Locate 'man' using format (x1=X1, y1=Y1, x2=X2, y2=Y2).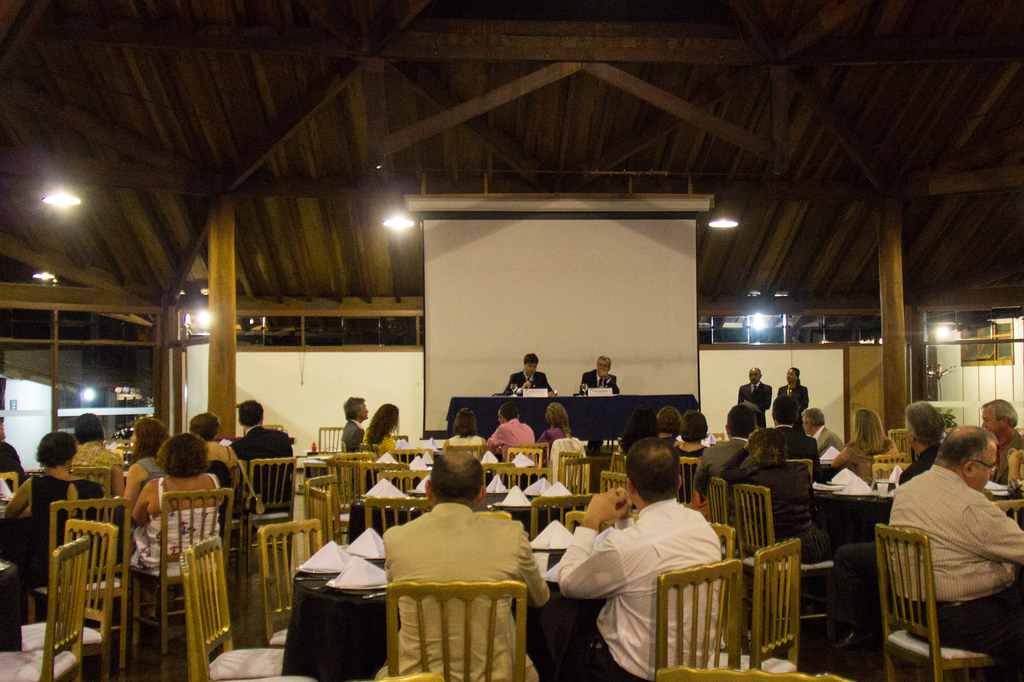
(x1=497, y1=406, x2=502, y2=425).
